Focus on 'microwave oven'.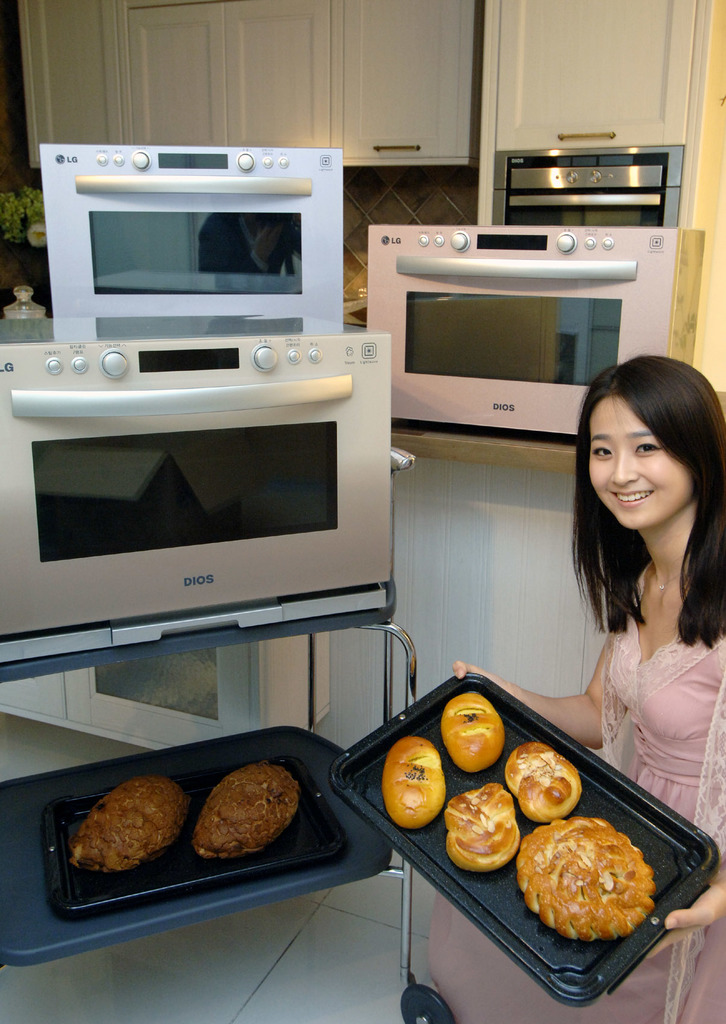
Focused at (left=375, top=226, right=707, bottom=428).
